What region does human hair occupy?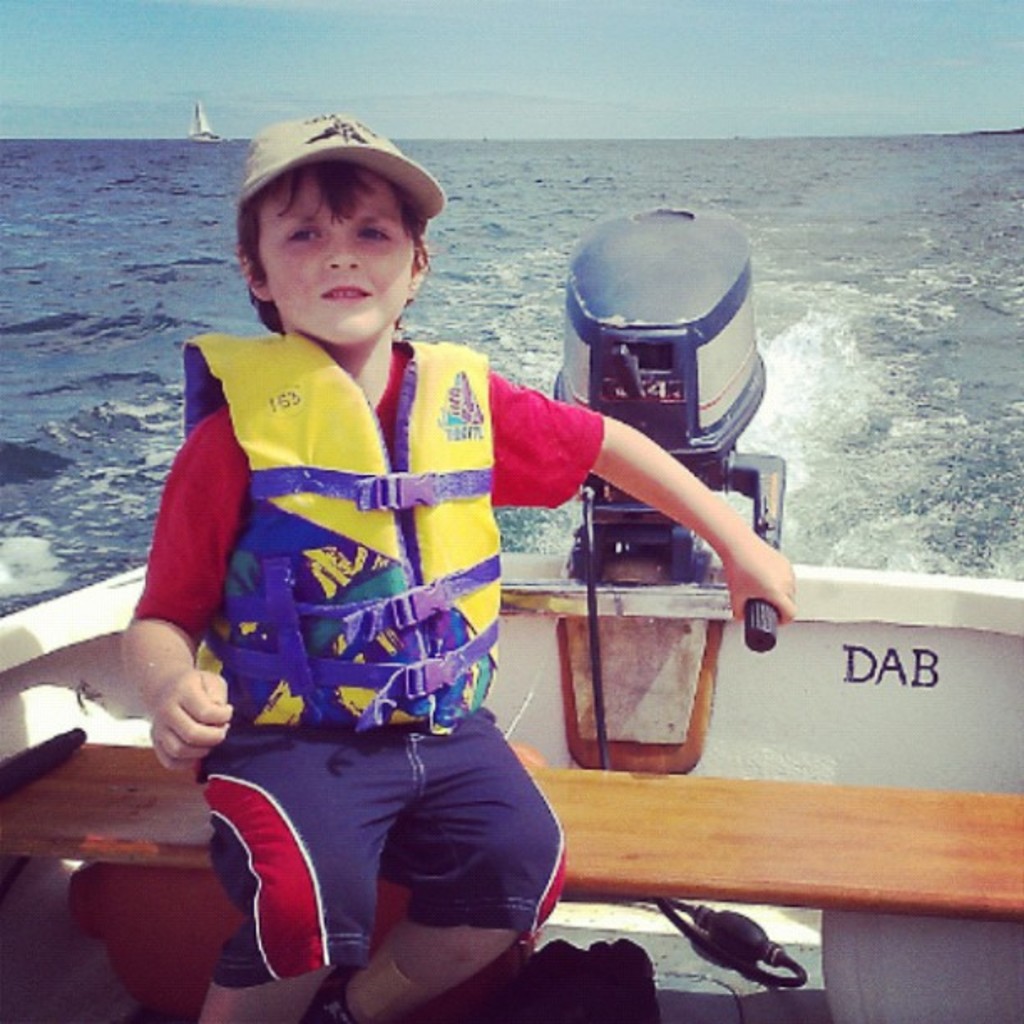
region(233, 141, 448, 326).
